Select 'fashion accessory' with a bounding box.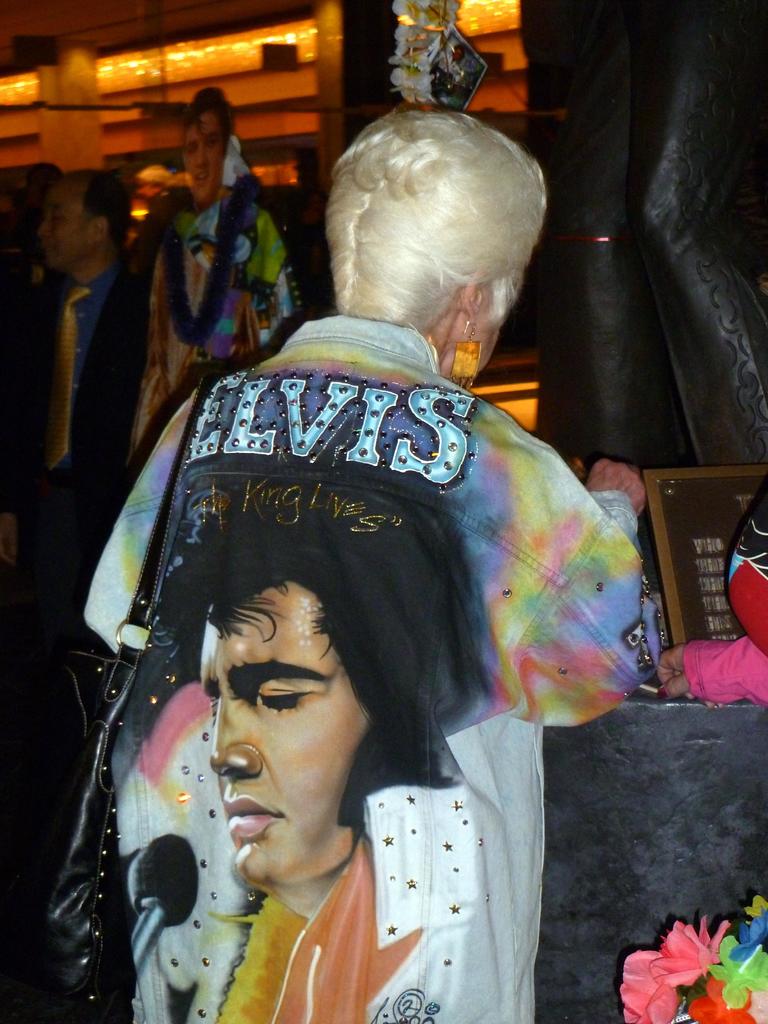
bbox=(656, 686, 667, 700).
